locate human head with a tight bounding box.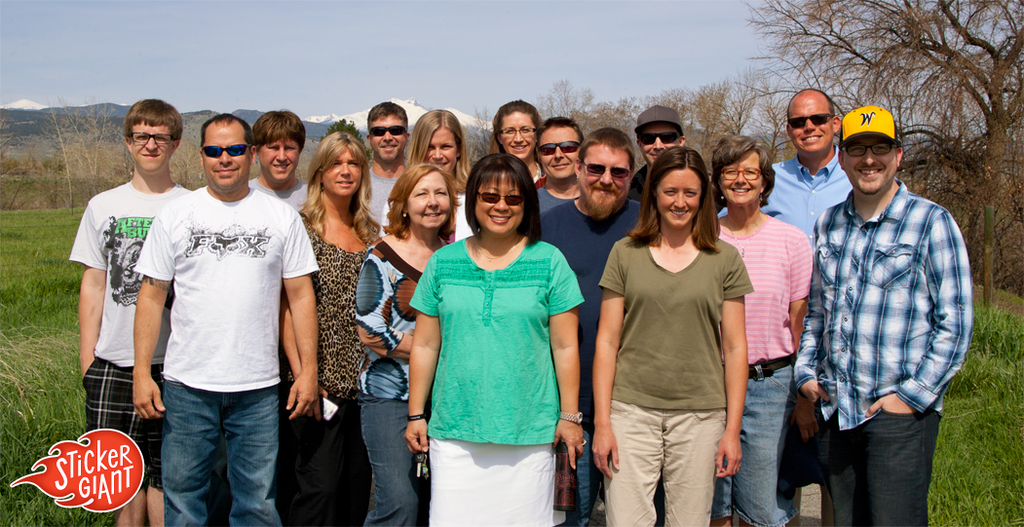
(633, 101, 686, 168).
